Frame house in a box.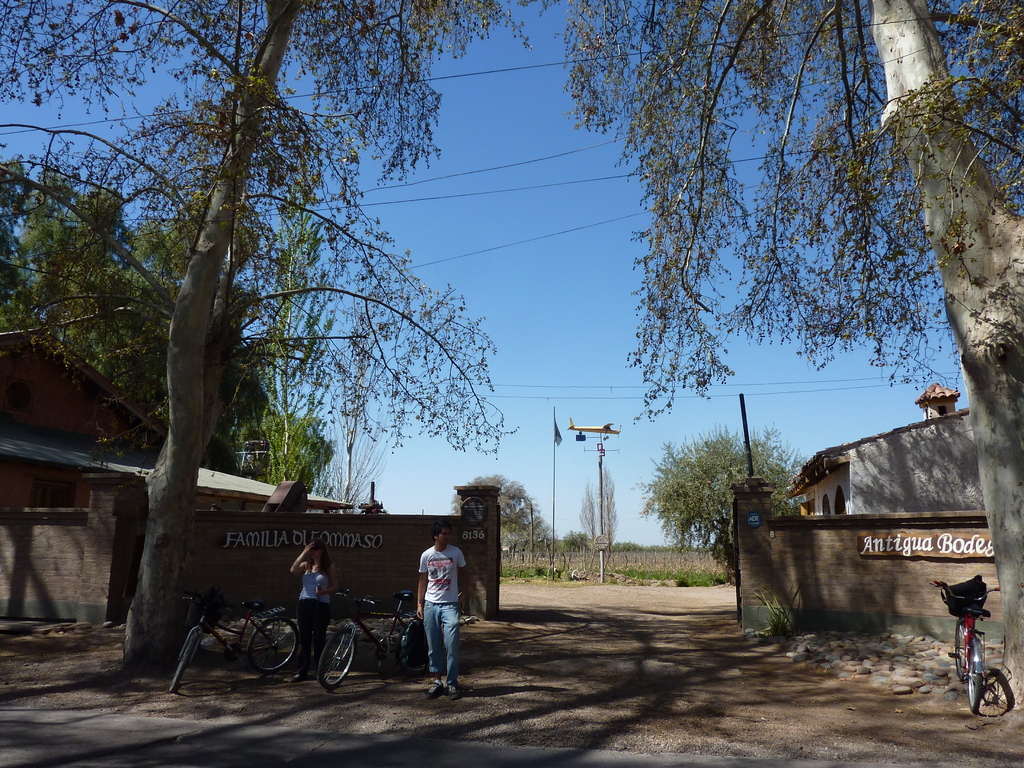
select_region(732, 383, 1007, 658).
